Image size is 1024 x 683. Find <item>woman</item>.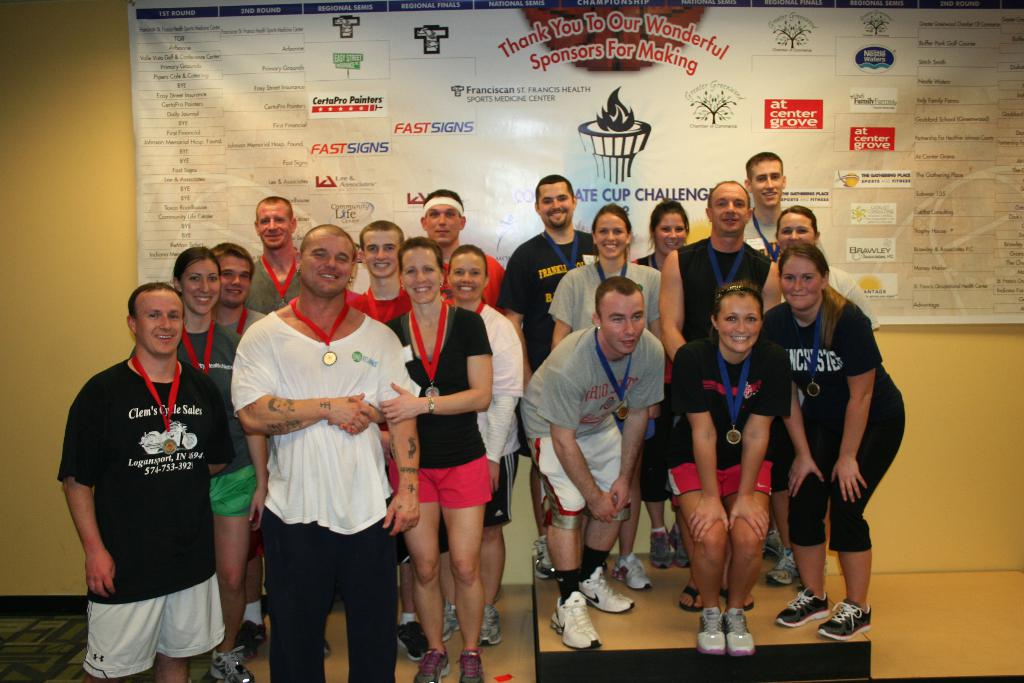
x1=630 y1=197 x2=701 y2=574.
